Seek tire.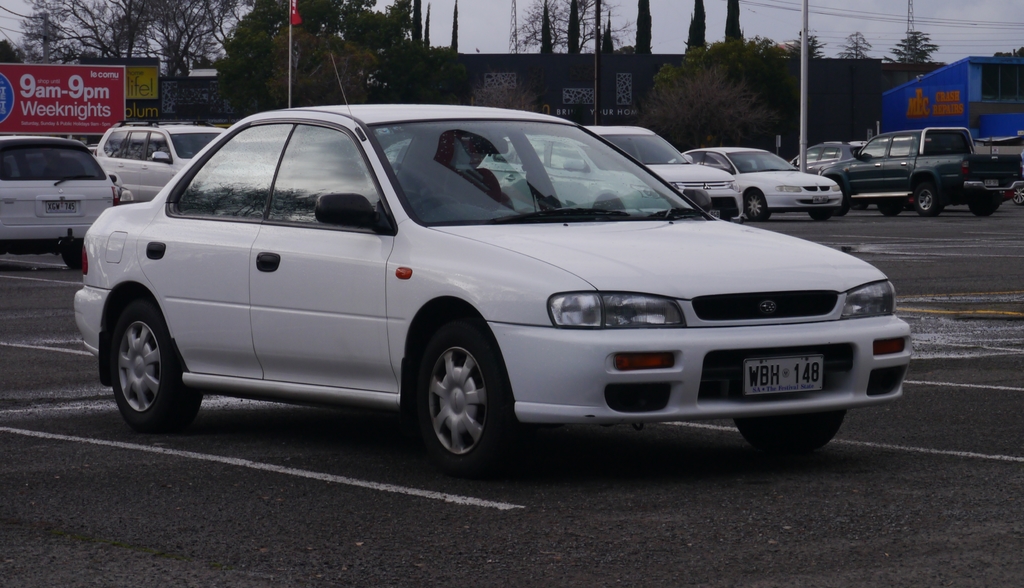
bbox(60, 241, 84, 270).
